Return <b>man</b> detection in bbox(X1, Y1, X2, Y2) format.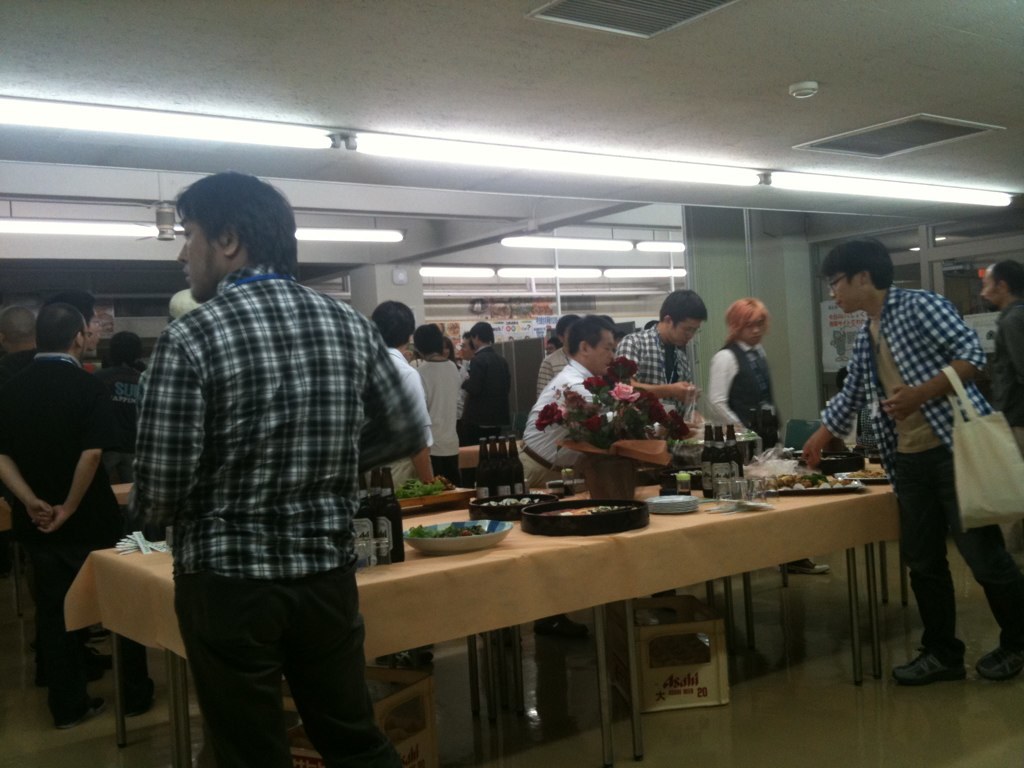
bbox(611, 287, 690, 457).
